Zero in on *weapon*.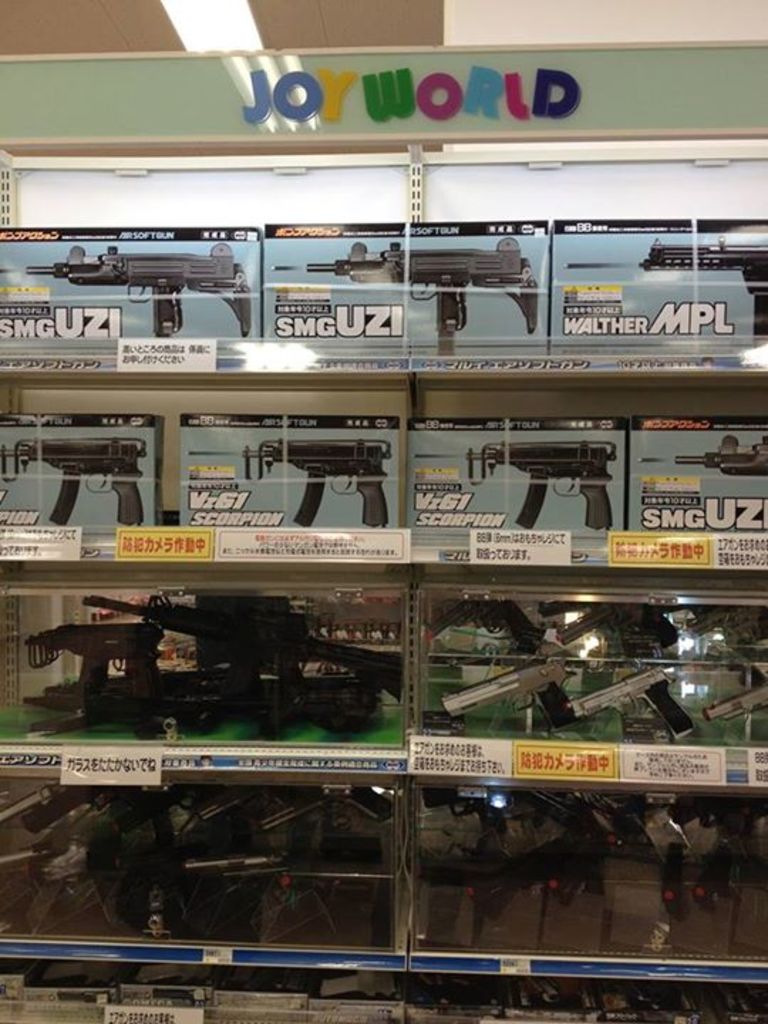
Zeroed in: bbox=(0, 437, 156, 533).
